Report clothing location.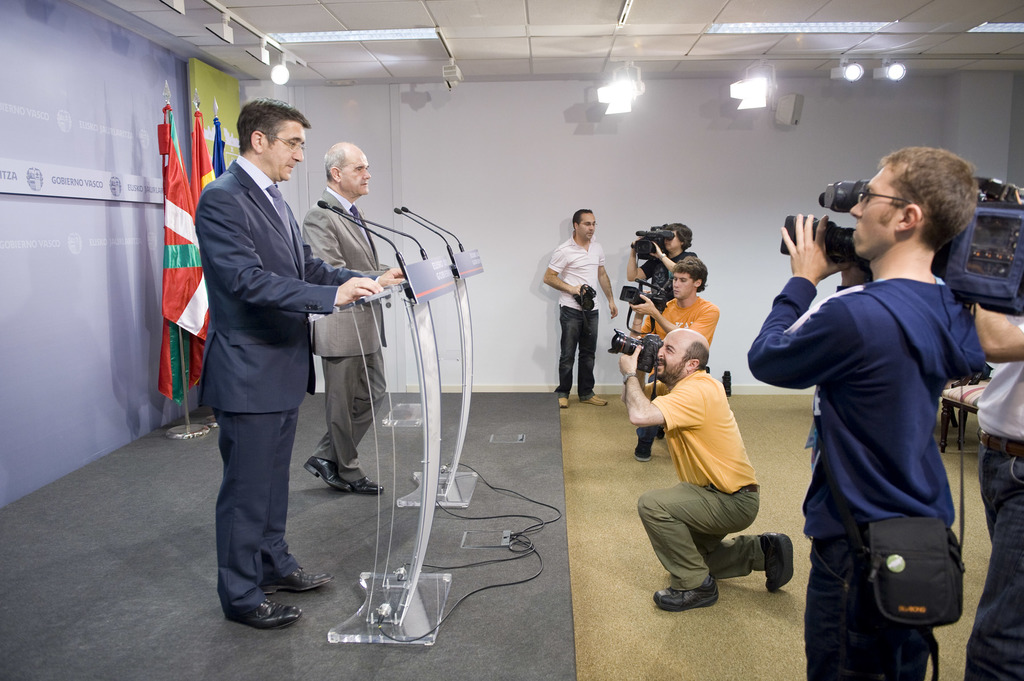
Report: 543,246,604,392.
